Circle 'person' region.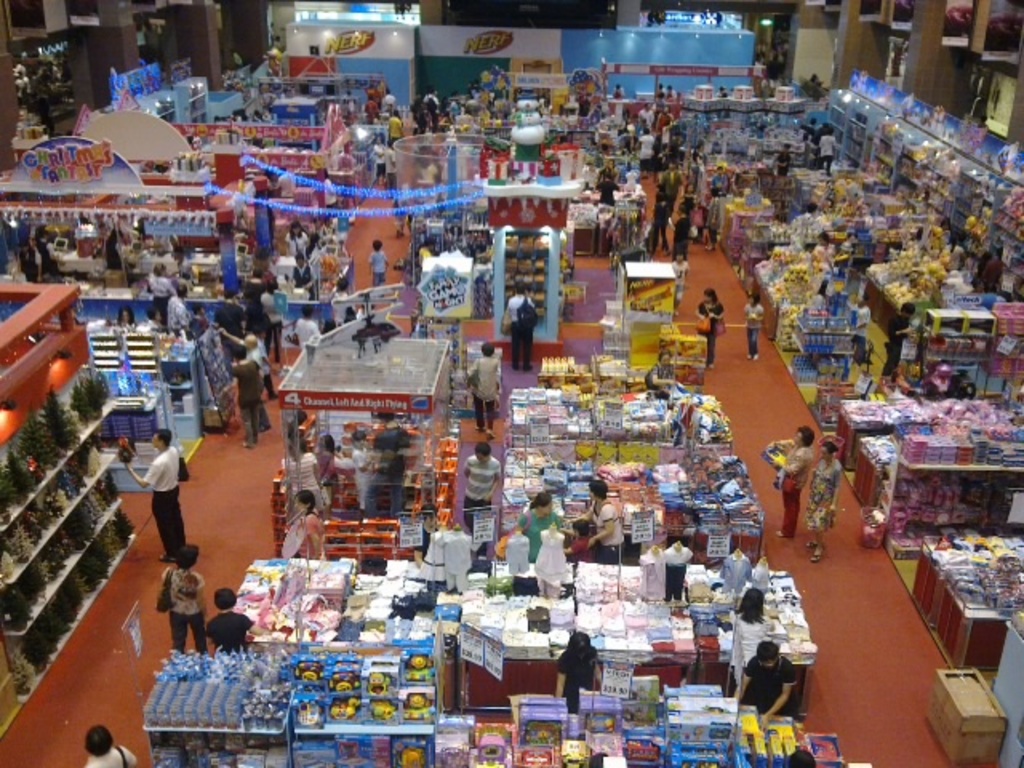
Region: crop(122, 309, 138, 326).
